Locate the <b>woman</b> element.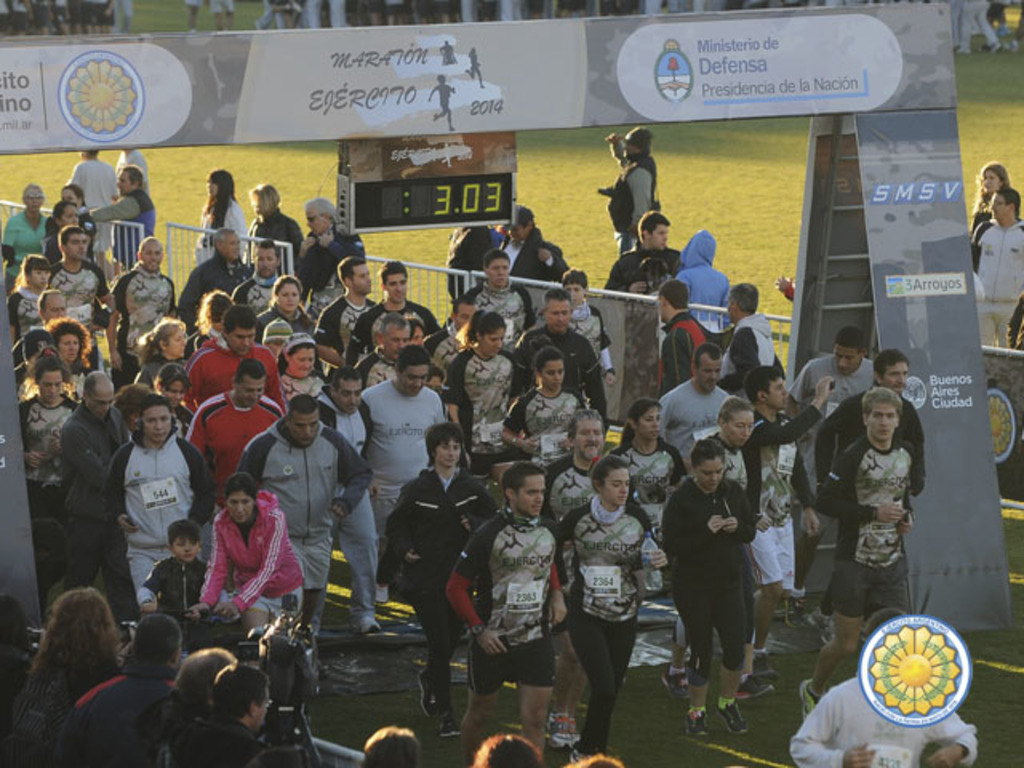
Element bbox: box(658, 395, 773, 704).
